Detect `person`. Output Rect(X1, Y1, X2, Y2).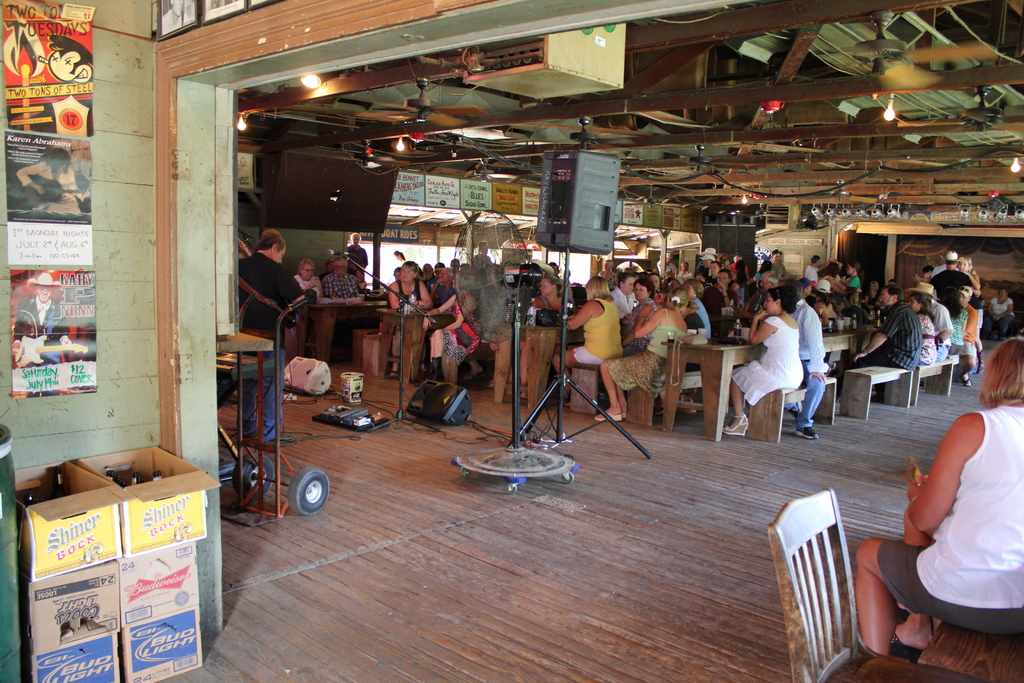
Rect(470, 240, 496, 272).
